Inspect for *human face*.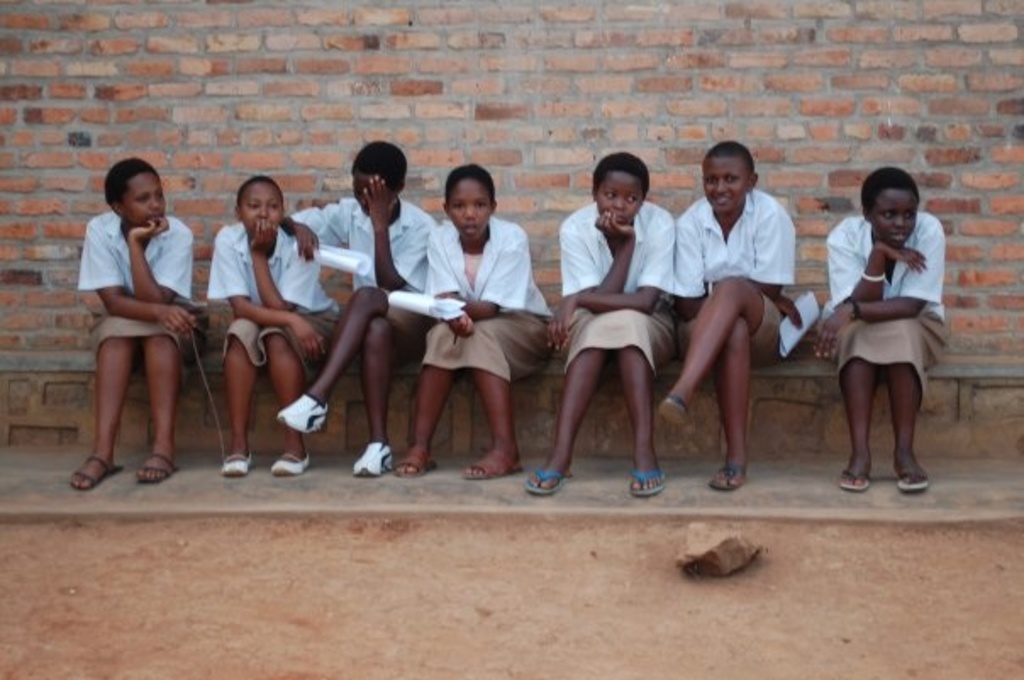
Inspection: [x1=702, y1=154, x2=751, y2=212].
